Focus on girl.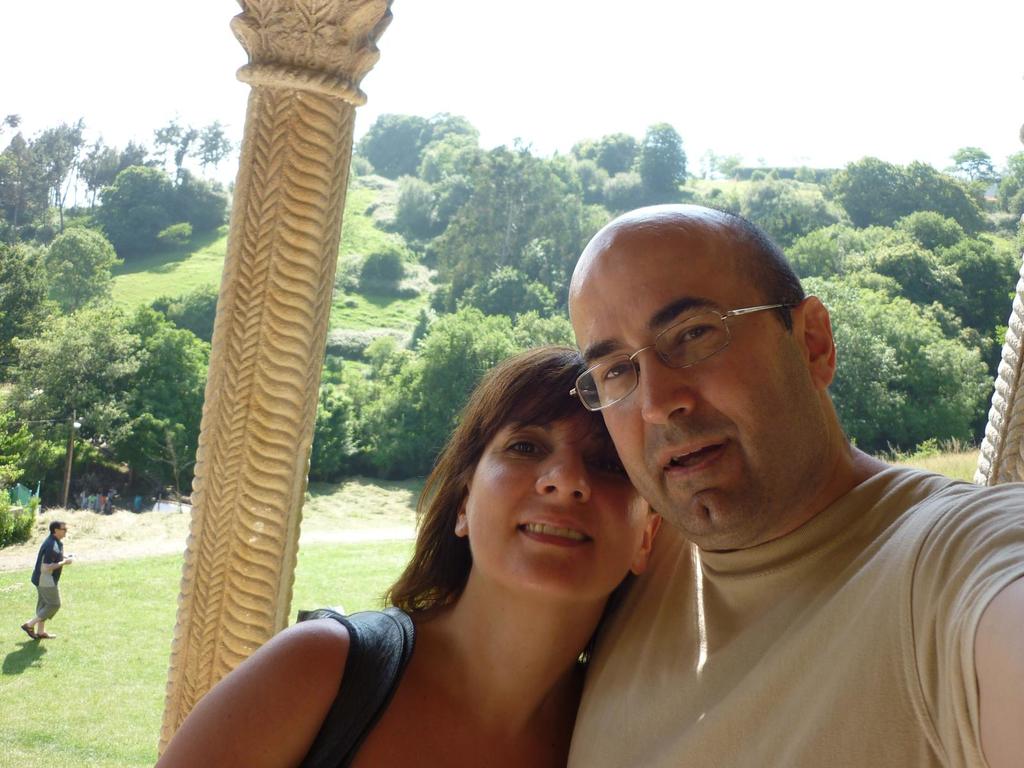
Focused at bbox(15, 556, 67, 643).
